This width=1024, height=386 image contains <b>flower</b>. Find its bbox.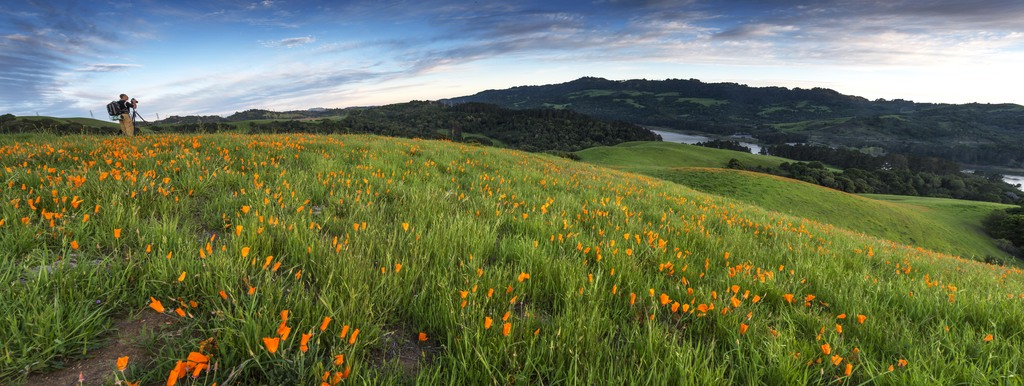
{"left": 477, "top": 268, "right": 488, "bottom": 278}.
